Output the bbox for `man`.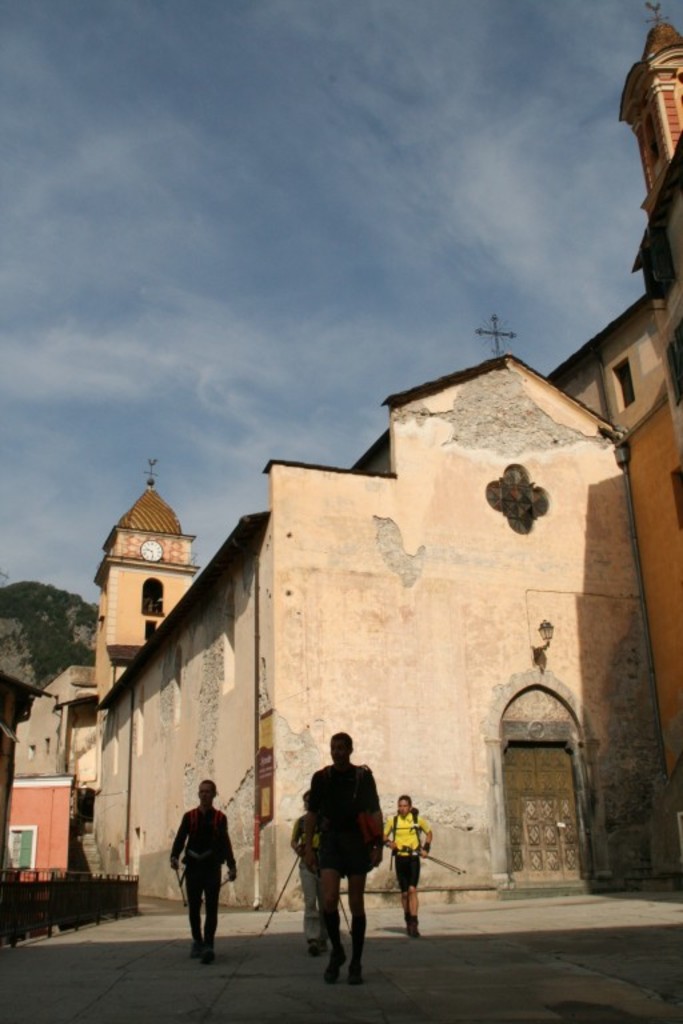
bbox(287, 731, 391, 991).
